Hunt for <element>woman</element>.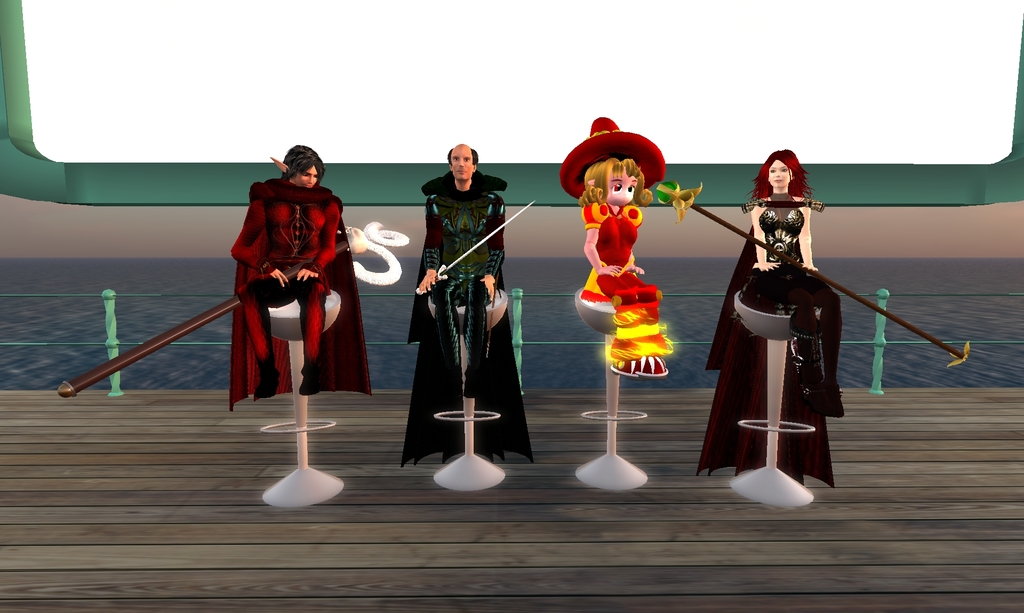
Hunted down at 741:148:850:416.
